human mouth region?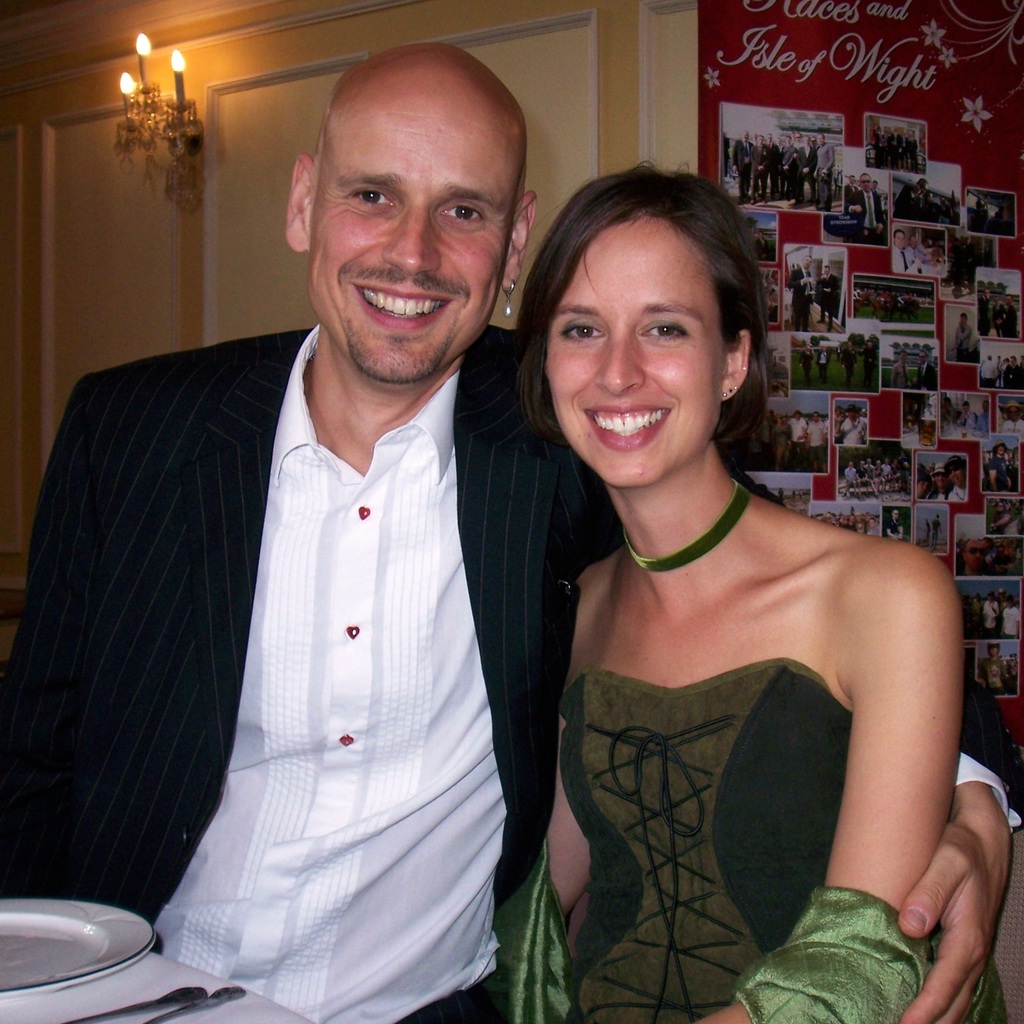
select_region(580, 404, 668, 437)
